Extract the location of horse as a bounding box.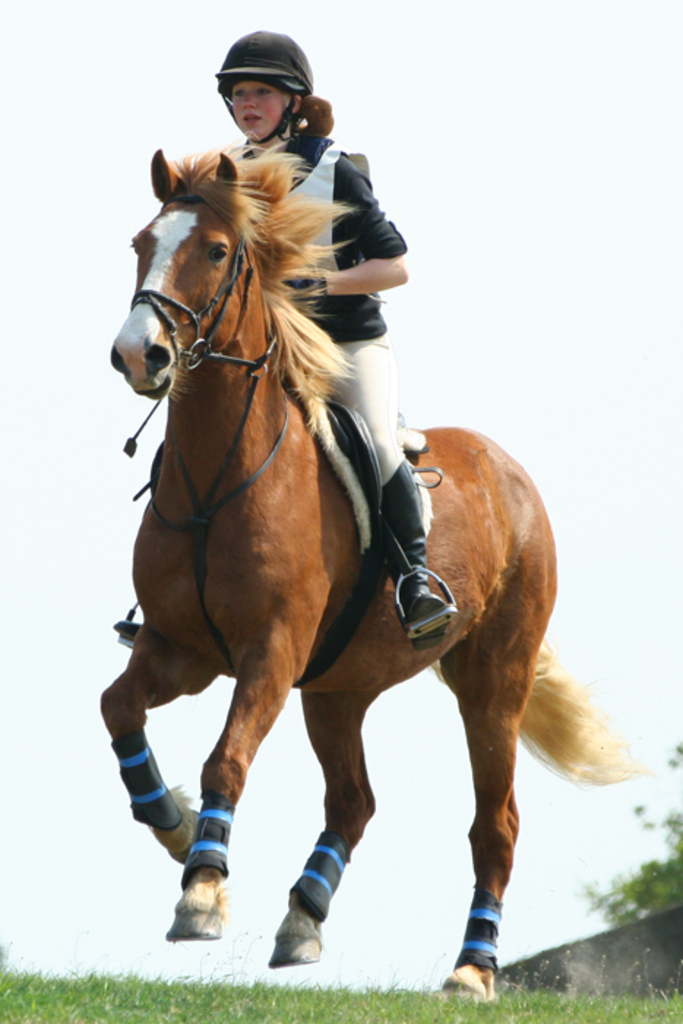
(97, 140, 639, 998).
